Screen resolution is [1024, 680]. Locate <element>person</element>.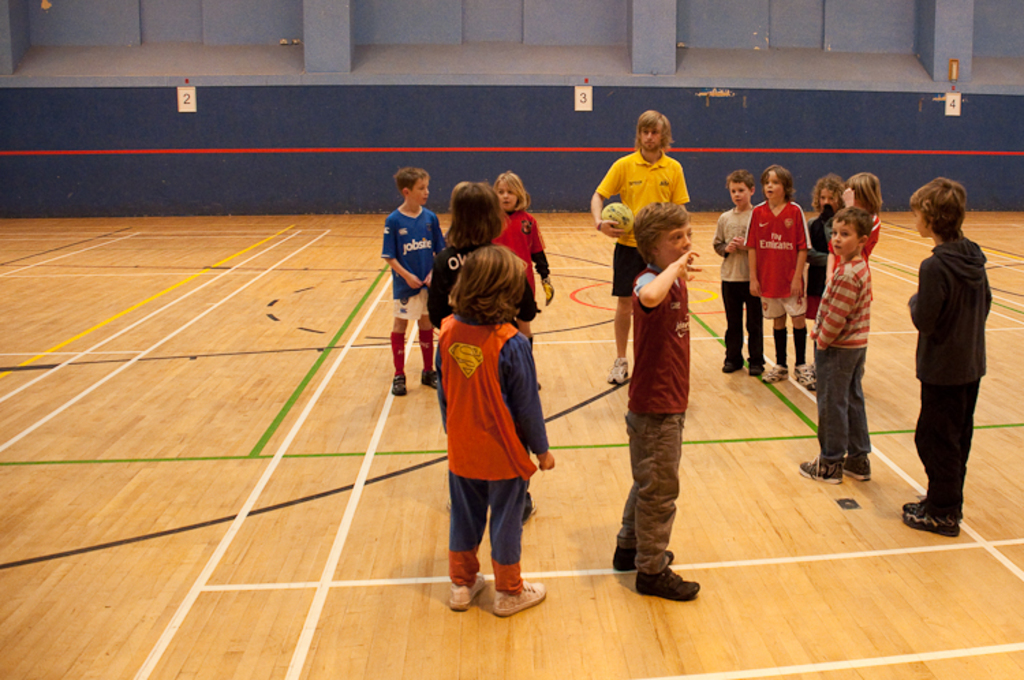
crop(445, 244, 556, 619).
